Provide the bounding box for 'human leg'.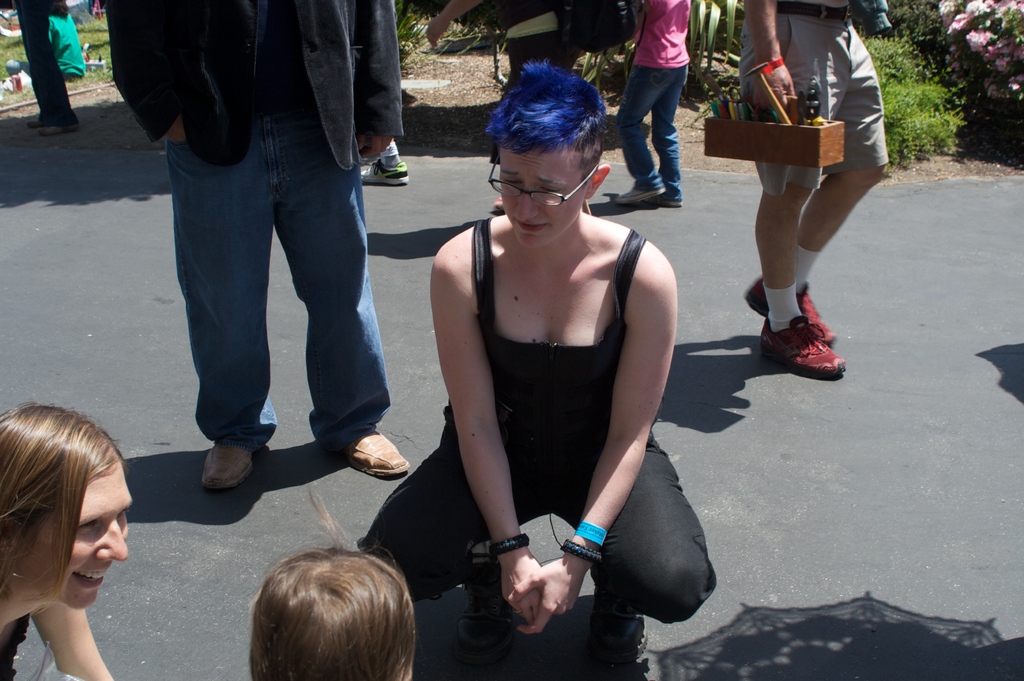
{"left": 653, "top": 62, "right": 691, "bottom": 200}.
